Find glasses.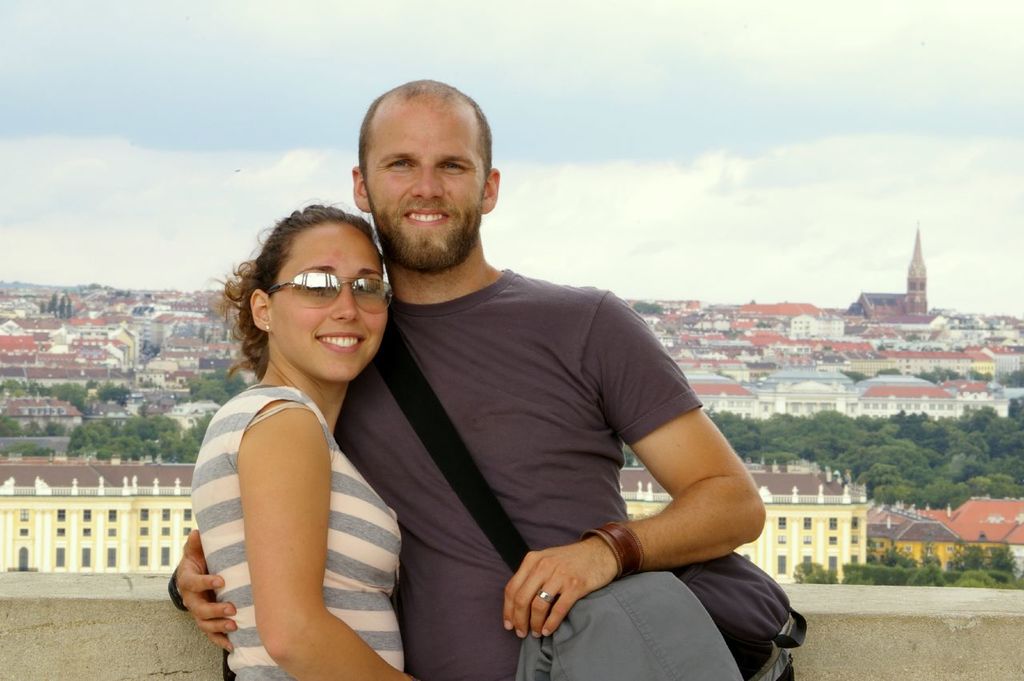
crop(253, 267, 374, 316).
